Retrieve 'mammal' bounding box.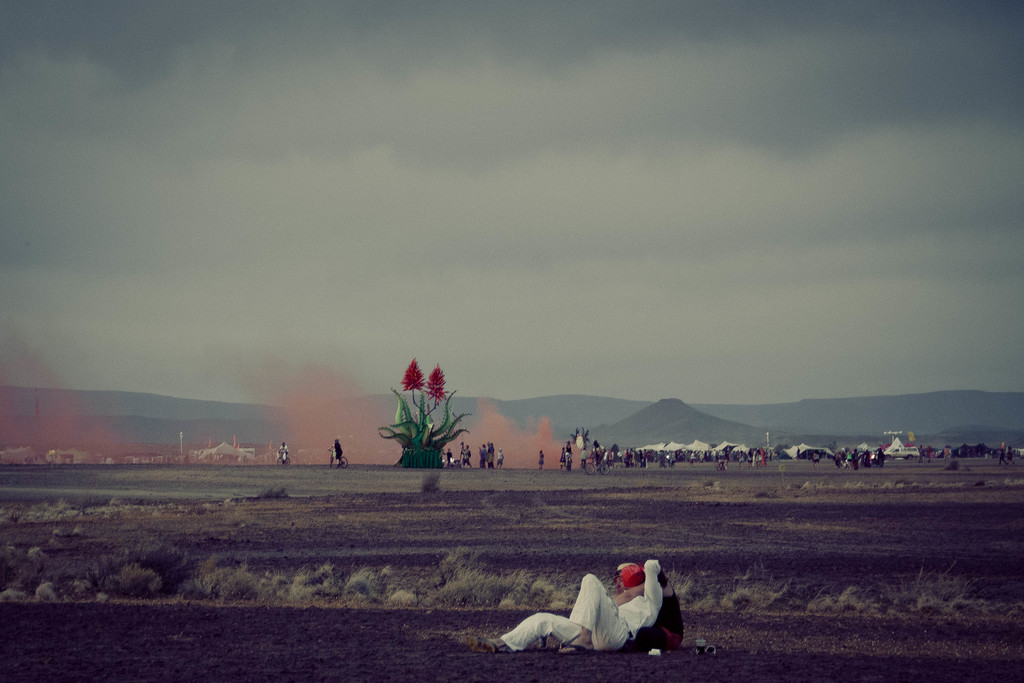
Bounding box: 1000 448 1012 470.
